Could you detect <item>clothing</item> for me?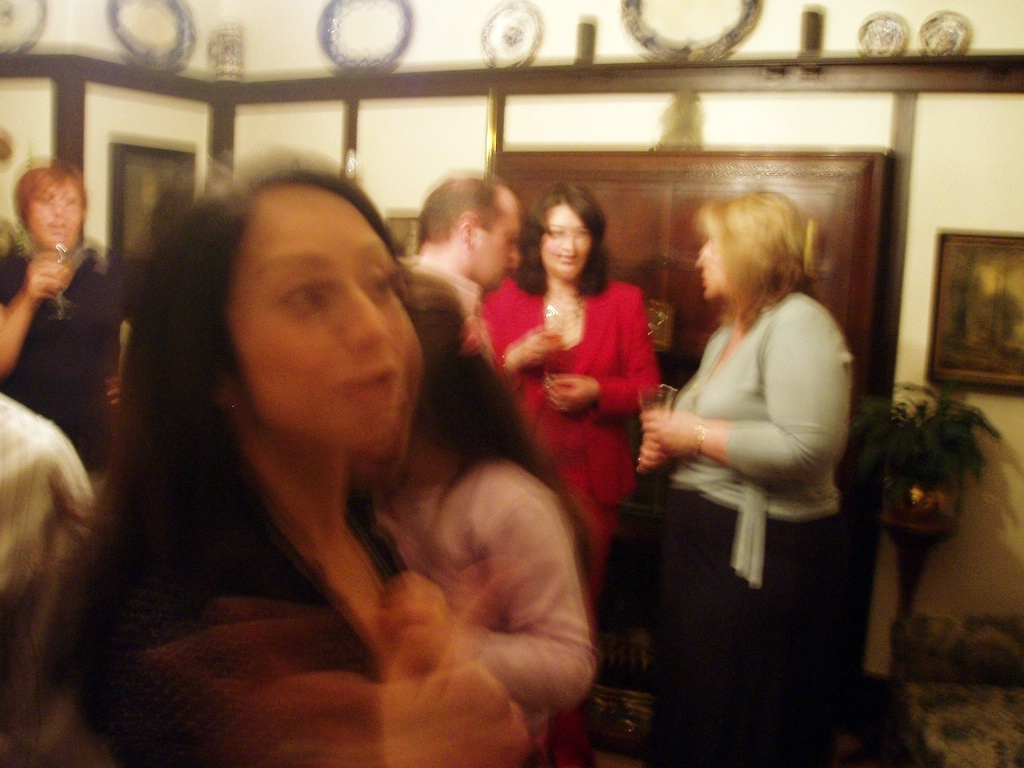
Detection result: box=[0, 254, 125, 459].
